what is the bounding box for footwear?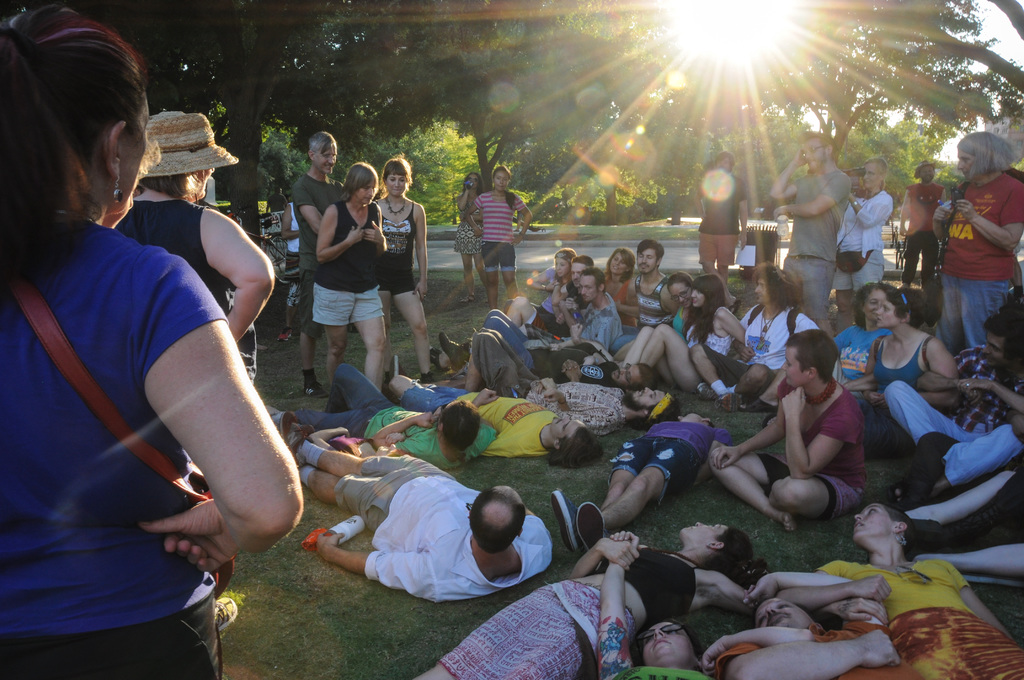
444:336:467:365.
